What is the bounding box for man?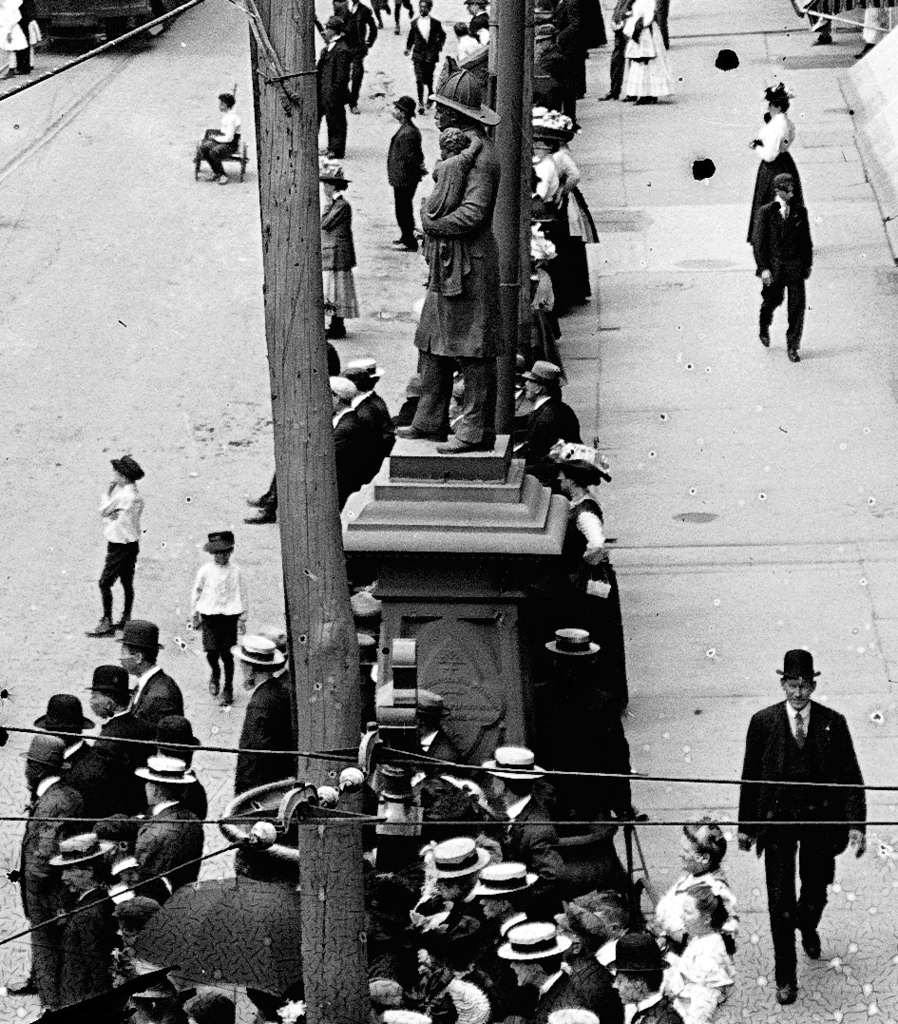
l=751, t=169, r=813, b=358.
